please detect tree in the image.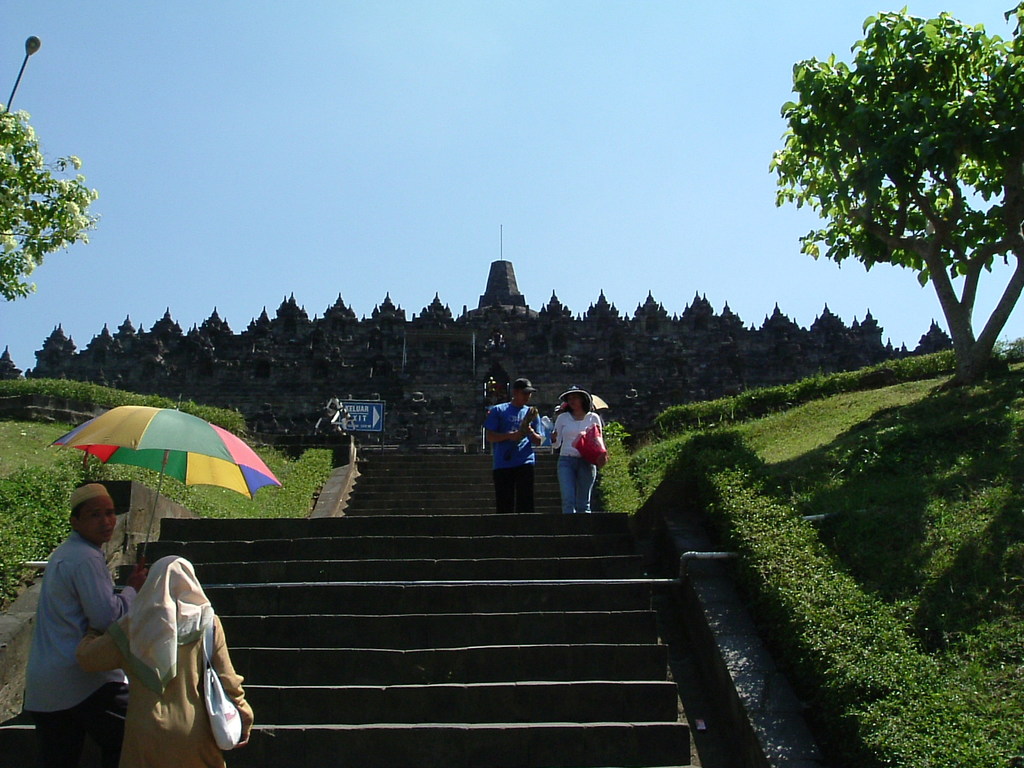
select_region(771, 0, 1016, 392).
